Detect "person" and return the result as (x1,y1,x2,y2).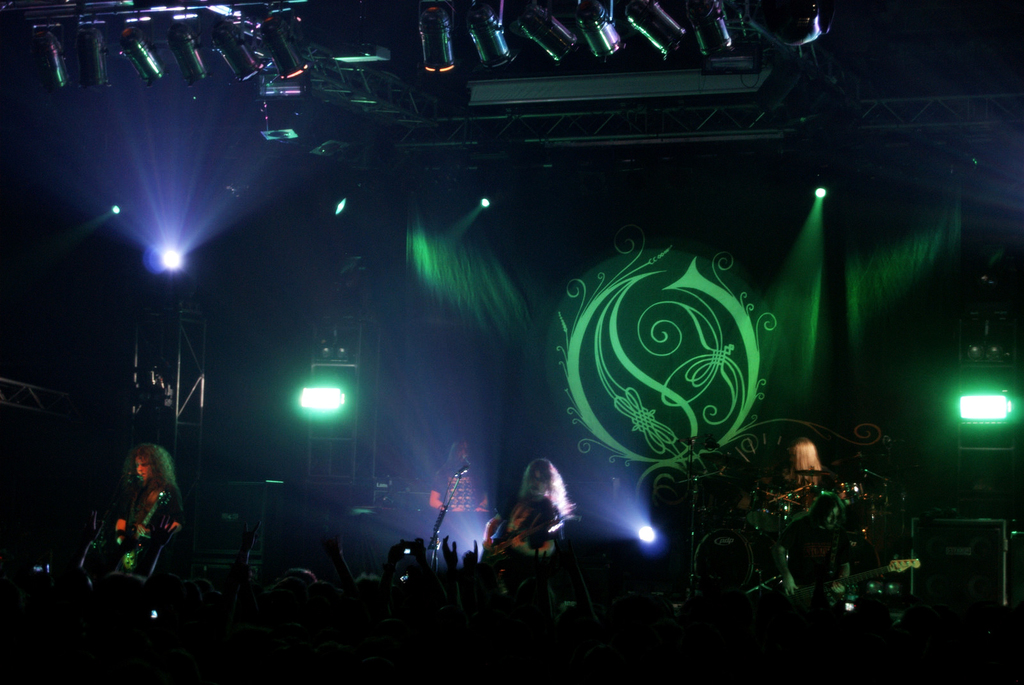
(492,457,582,607).
